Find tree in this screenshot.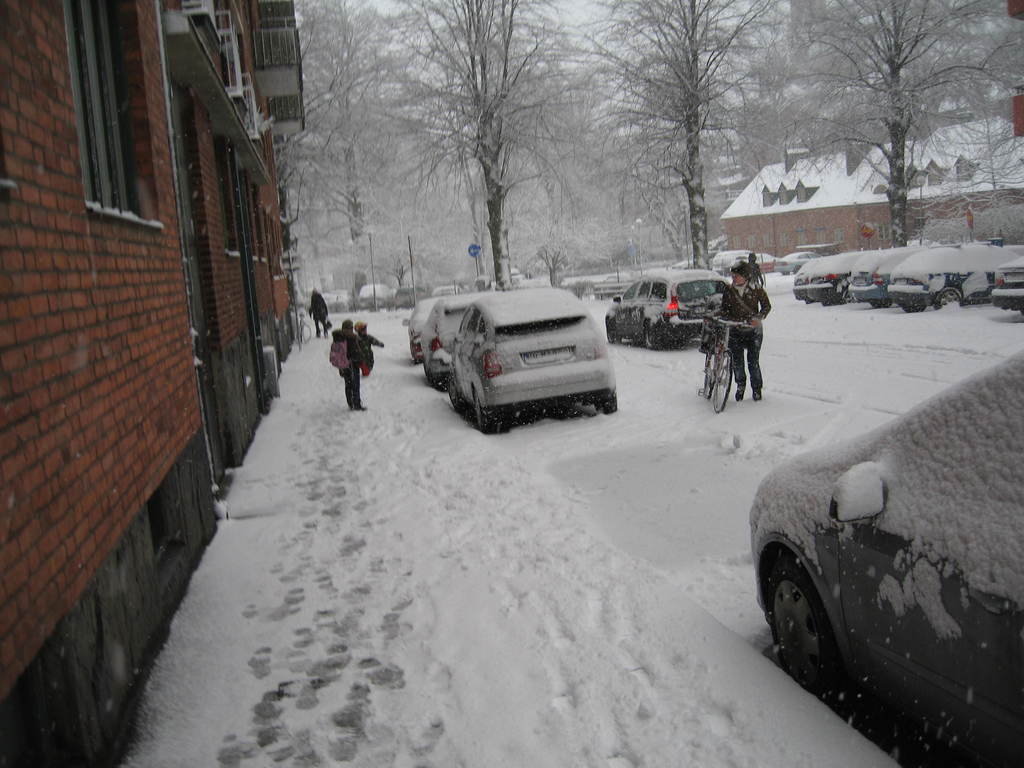
The bounding box for tree is 424 0 568 289.
